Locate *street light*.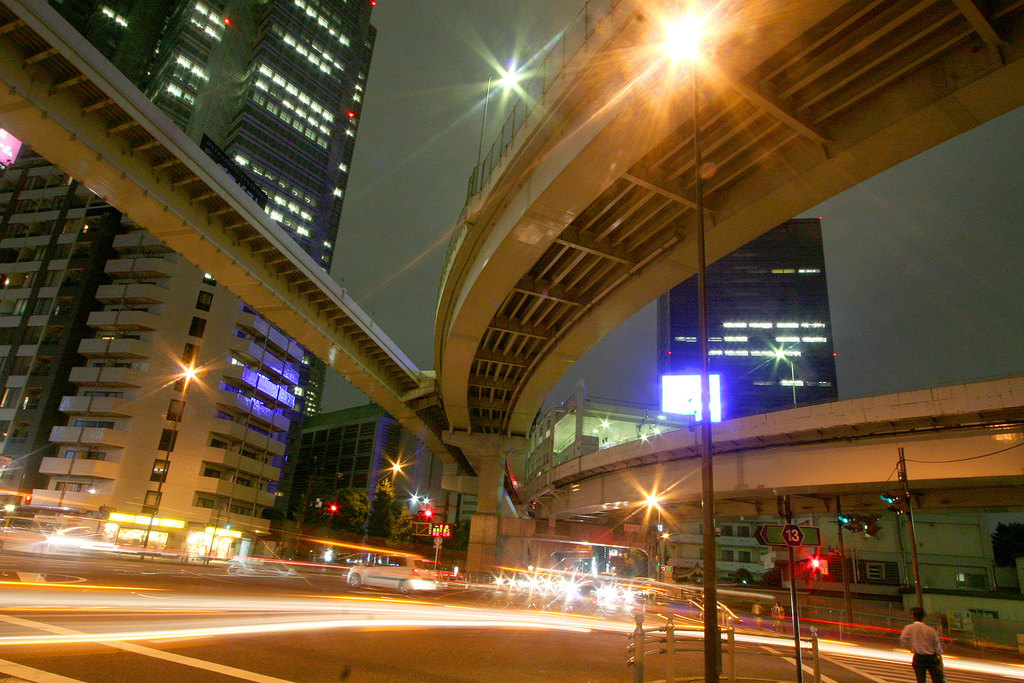
Bounding box: {"left": 768, "top": 344, "right": 796, "bottom": 406}.
